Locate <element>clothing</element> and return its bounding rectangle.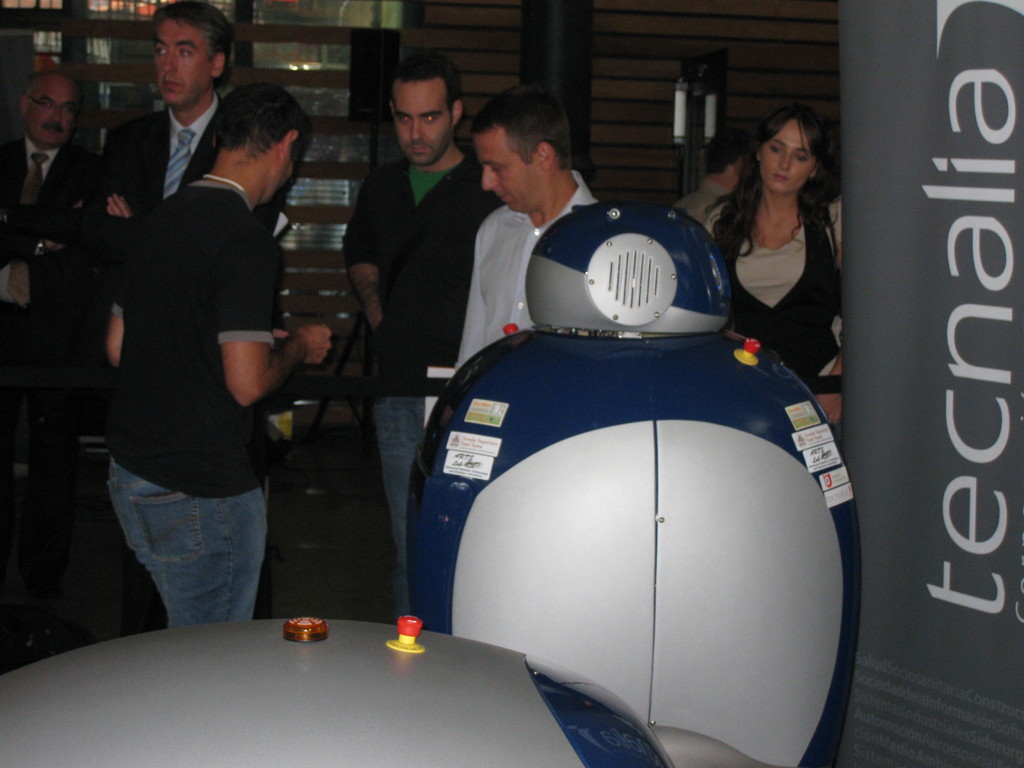
l=104, t=97, r=230, b=237.
